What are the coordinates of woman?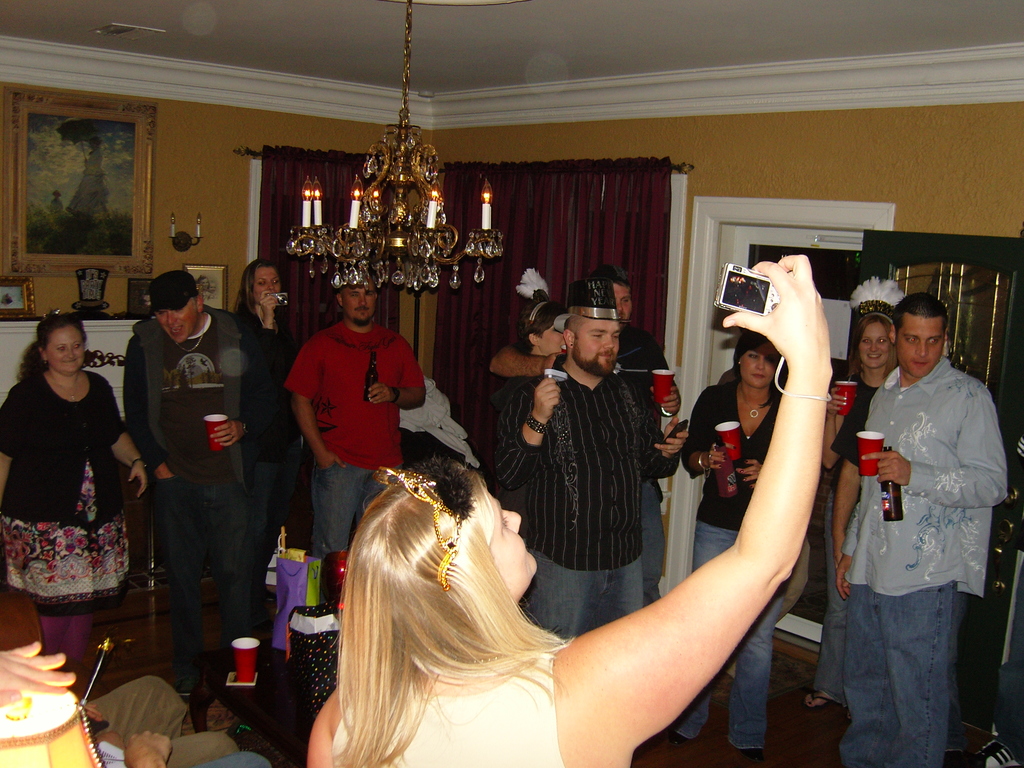
[678, 331, 782, 762].
